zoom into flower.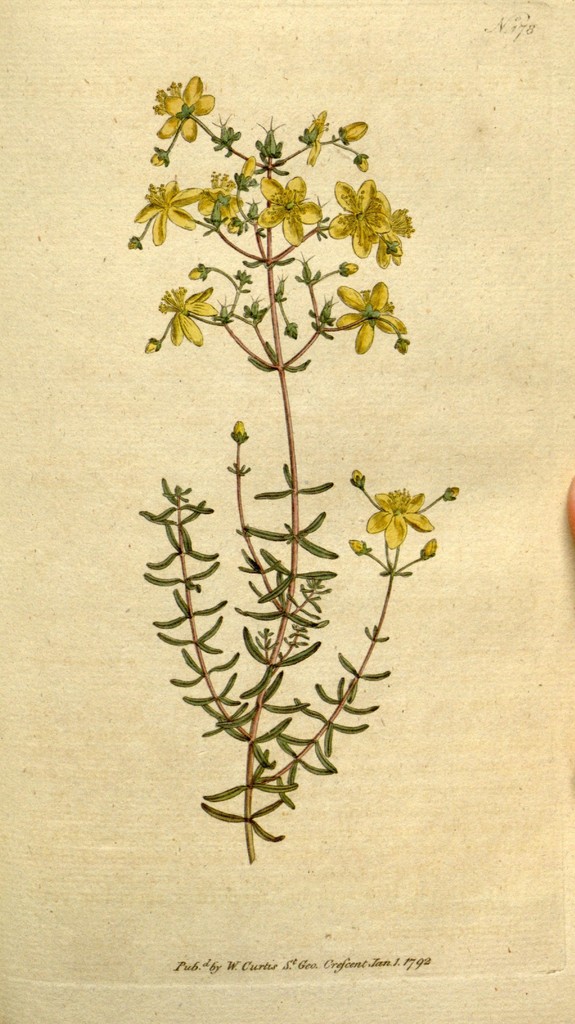
Zoom target: <bbox>187, 265, 204, 279</bbox>.
